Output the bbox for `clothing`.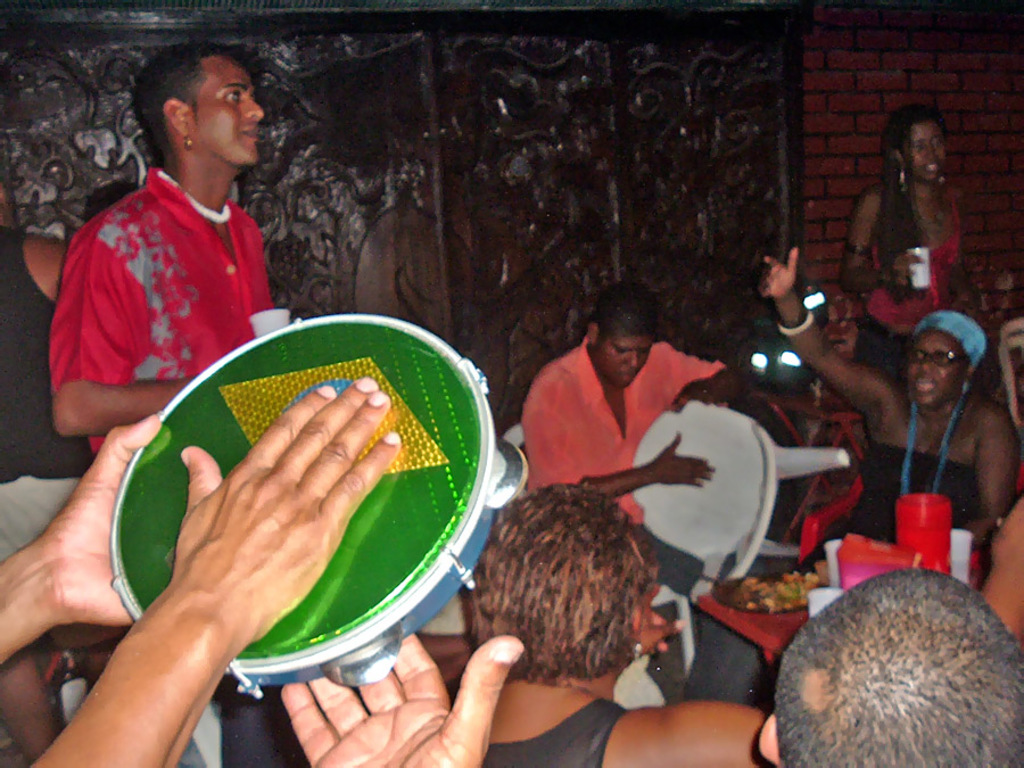
bbox=(51, 139, 287, 430).
